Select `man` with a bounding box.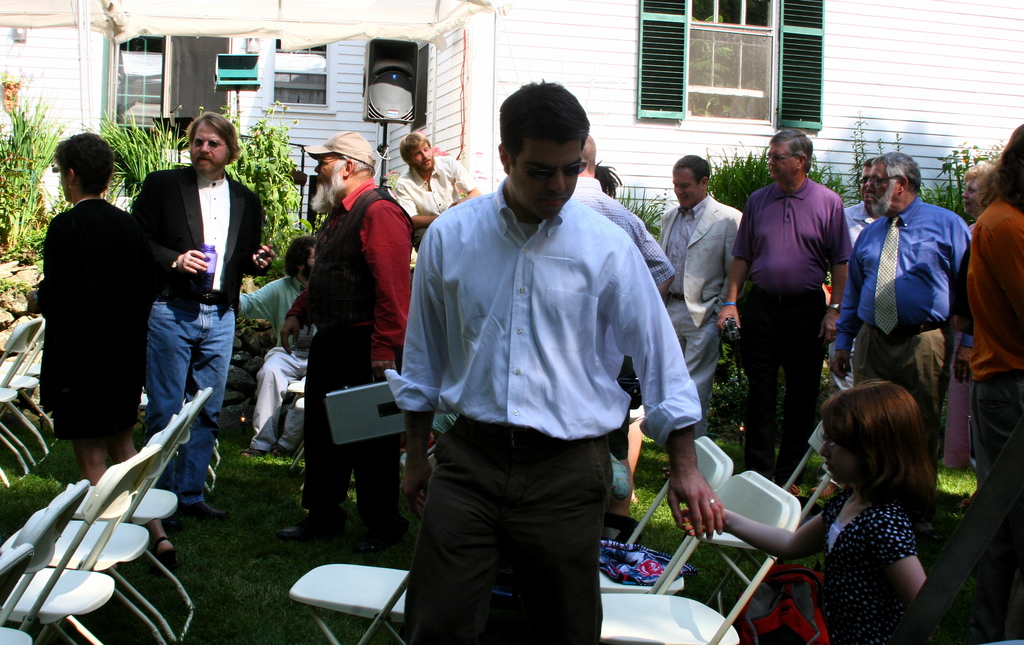
box(963, 130, 1023, 644).
